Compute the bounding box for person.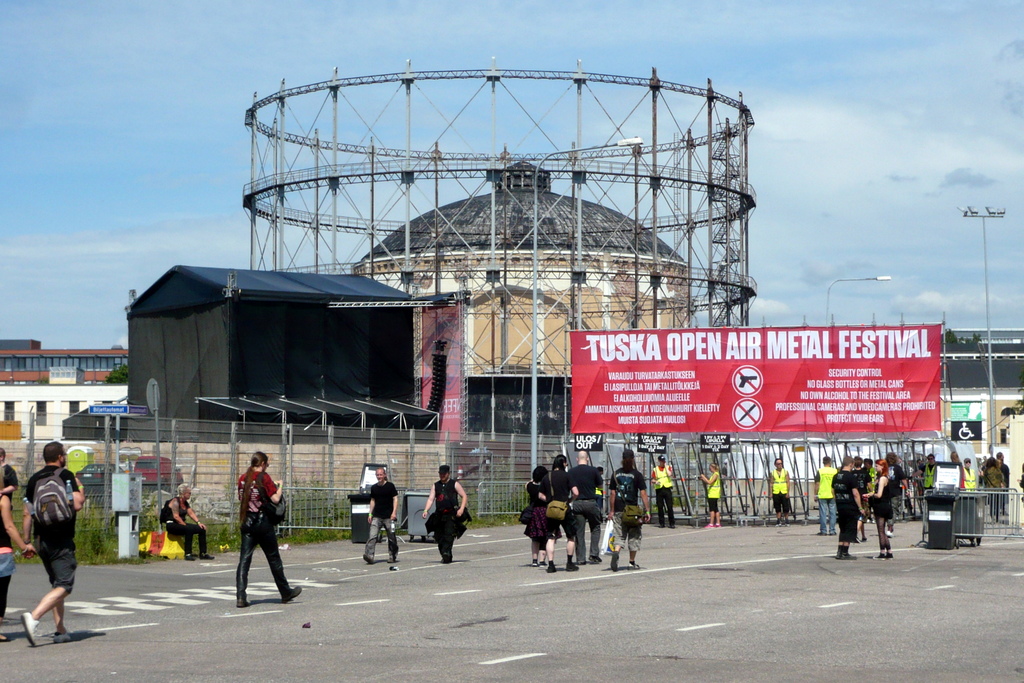
<bbox>0, 447, 17, 491</bbox>.
